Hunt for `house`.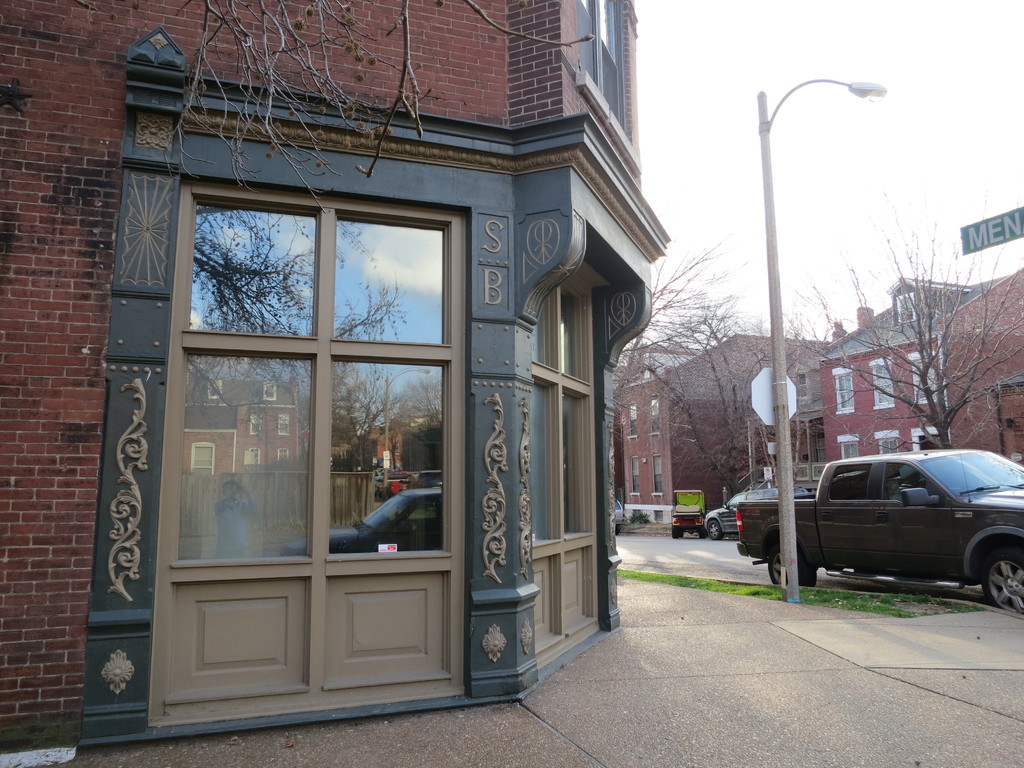
Hunted down at (937,267,1023,447).
